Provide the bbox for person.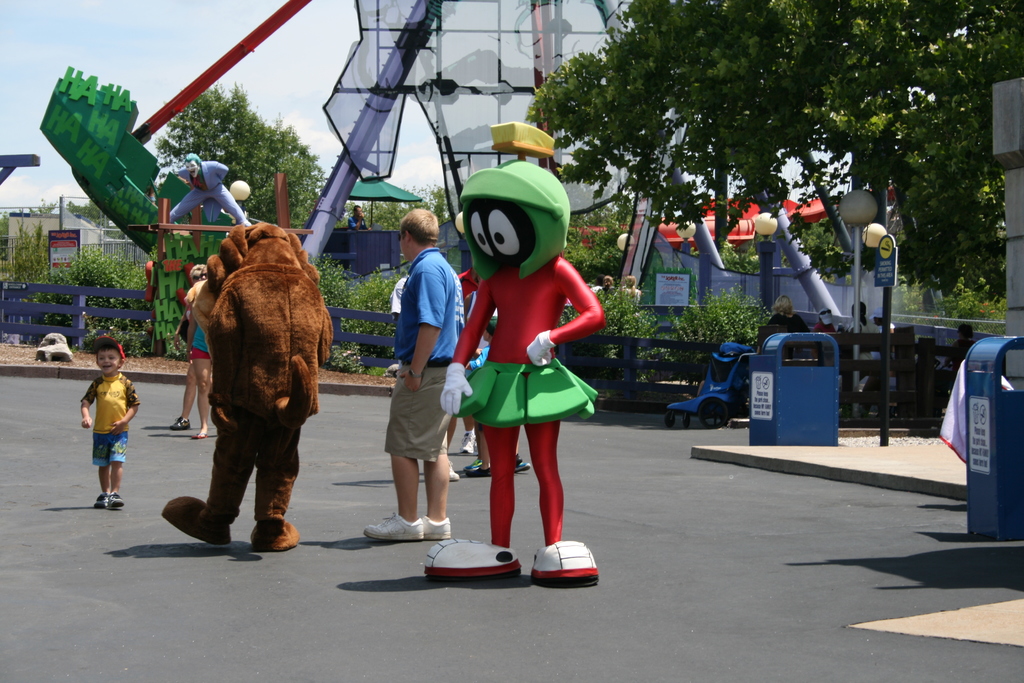
{"x1": 857, "y1": 318, "x2": 899, "y2": 416}.
